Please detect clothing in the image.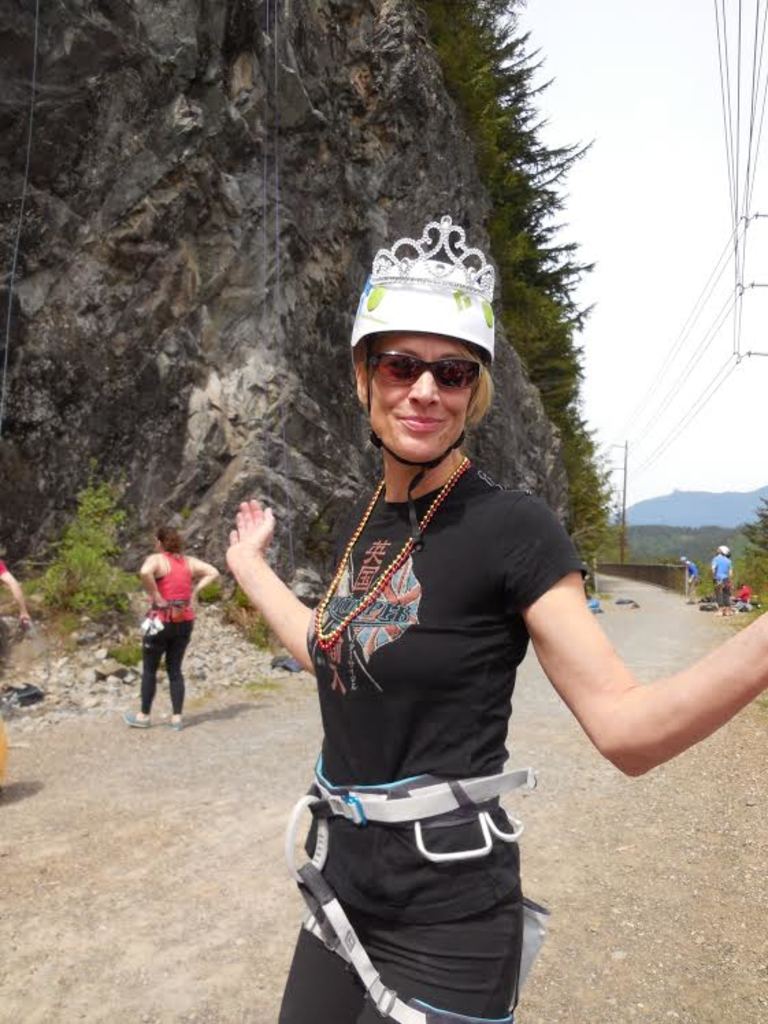
<region>711, 553, 731, 606</region>.
